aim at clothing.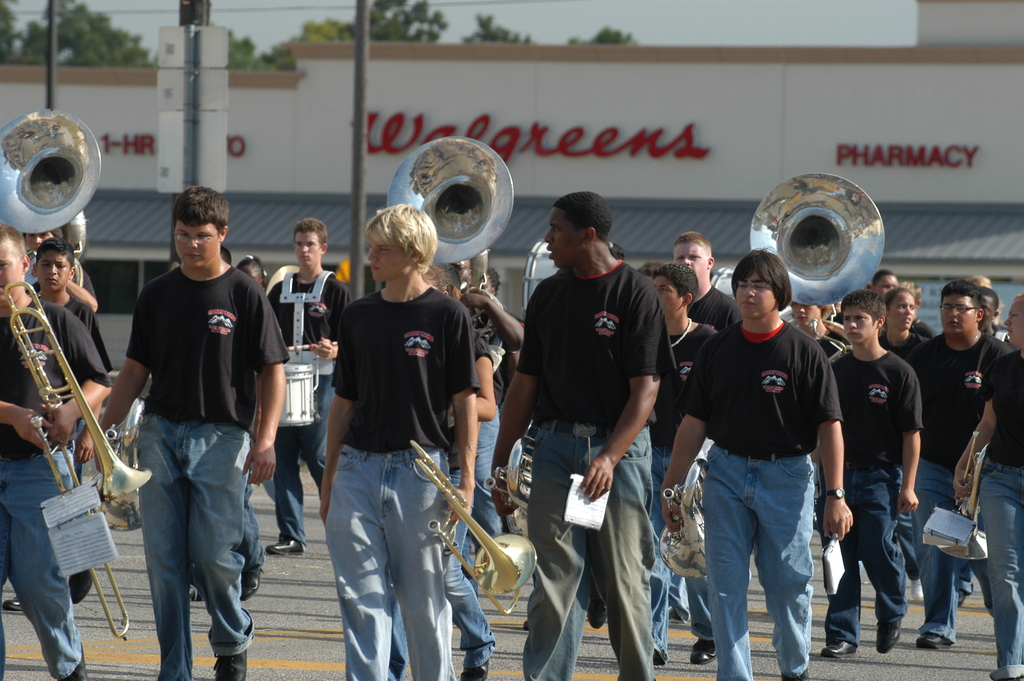
Aimed at l=812, t=351, r=921, b=630.
